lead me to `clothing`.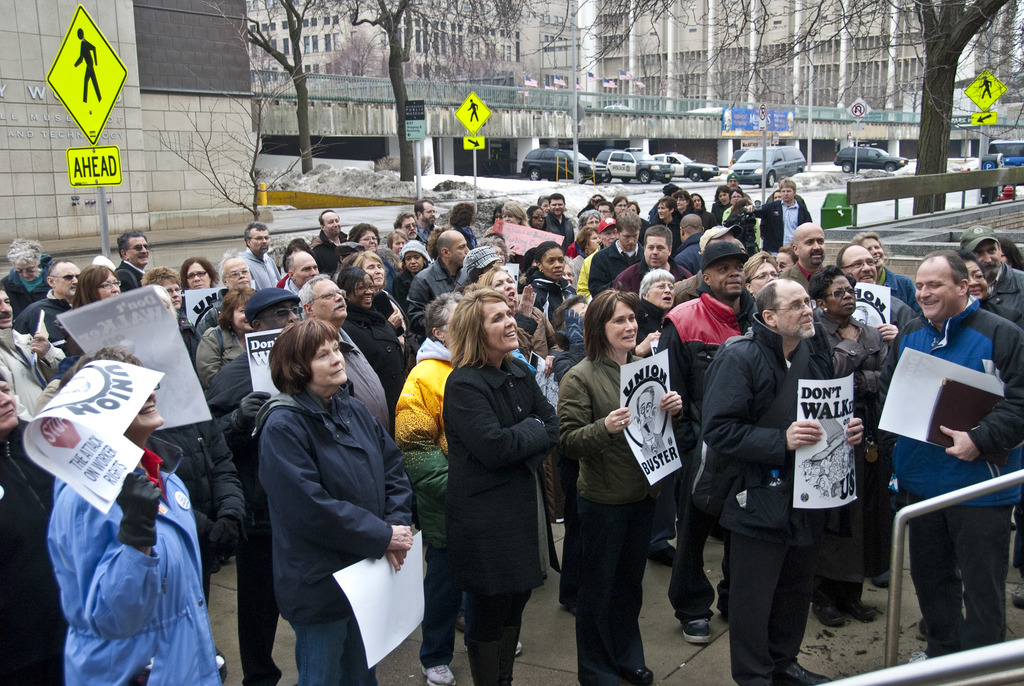
Lead to [547, 343, 579, 614].
